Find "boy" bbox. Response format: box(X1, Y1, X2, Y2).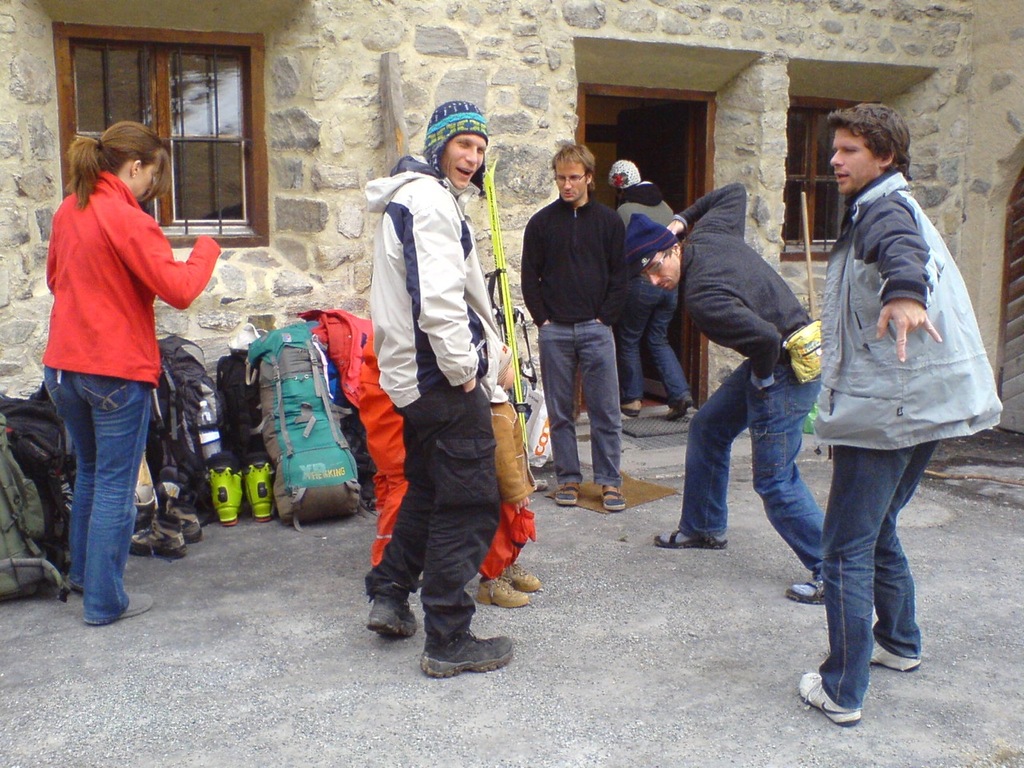
box(809, 102, 1007, 726).
